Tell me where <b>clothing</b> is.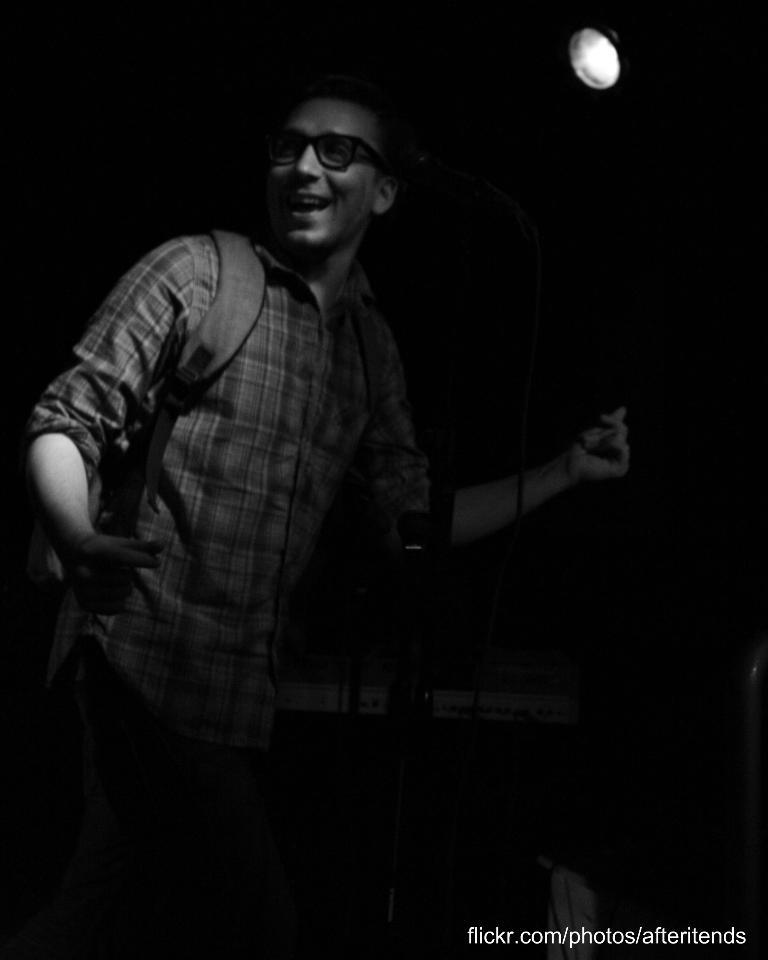
<b>clothing</b> is at detection(8, 224, 420, 728).
